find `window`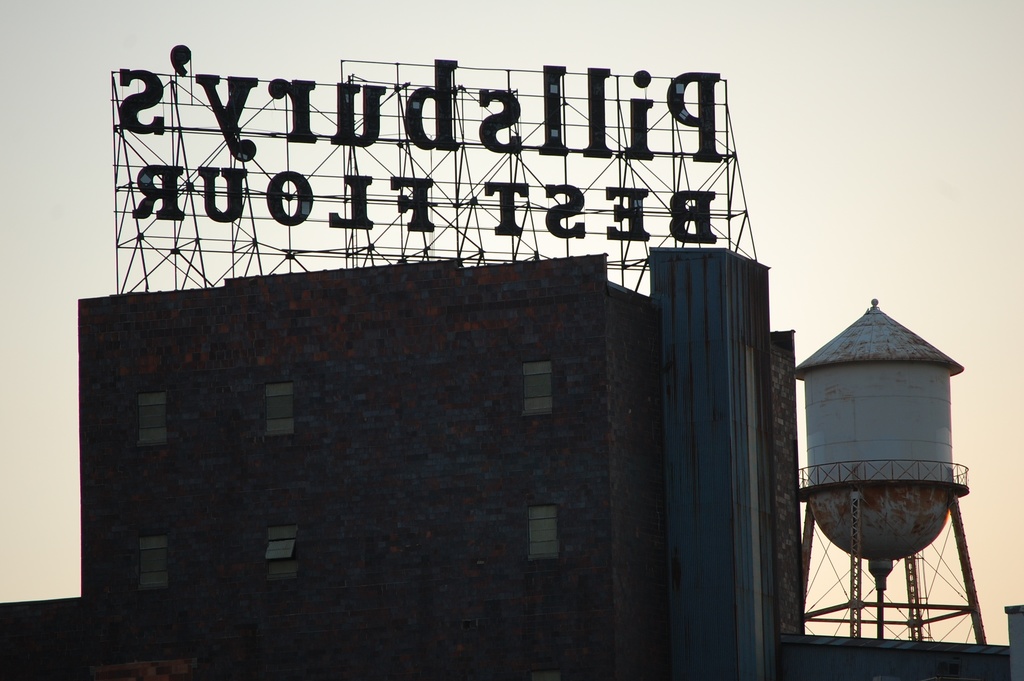
[left=137, top=534, right=172, bottom=593]
